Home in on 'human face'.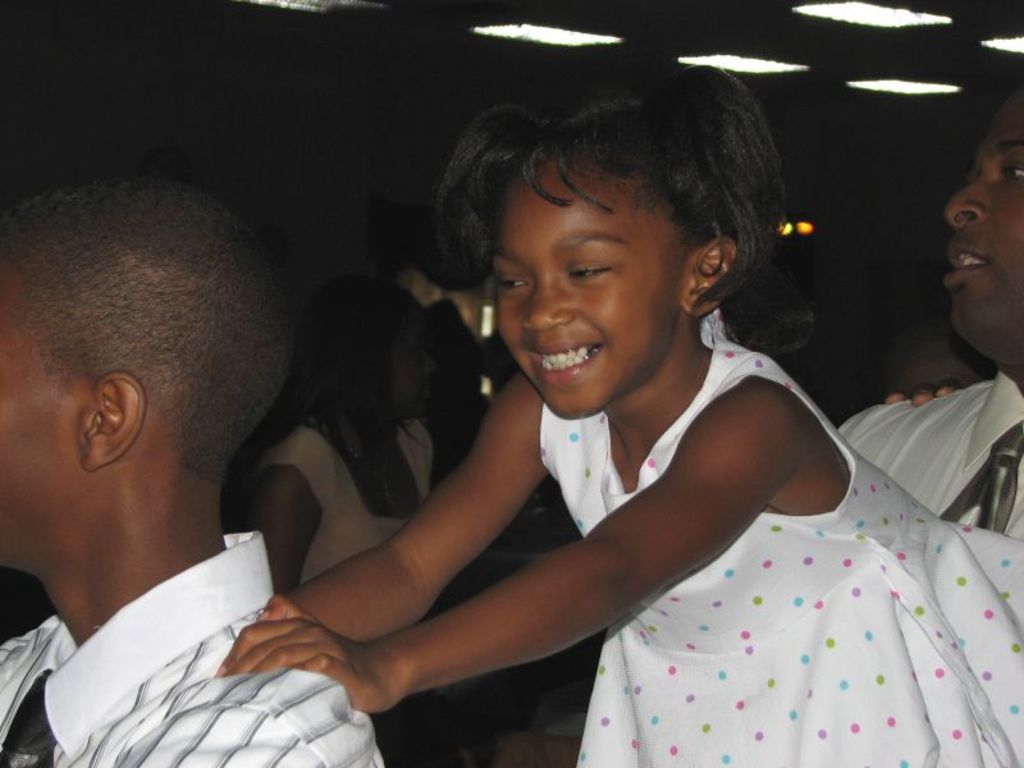
Homed in at left=0, top=307, right=83, bottom=649.
